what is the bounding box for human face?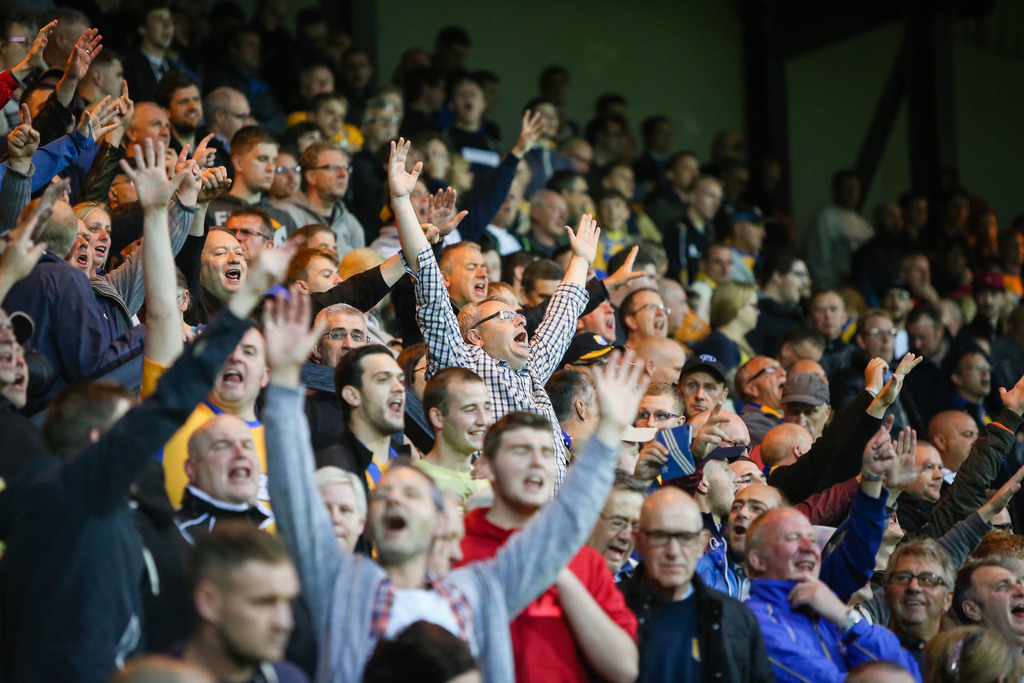
[left=218, top=331, right=266, bottom=406].
